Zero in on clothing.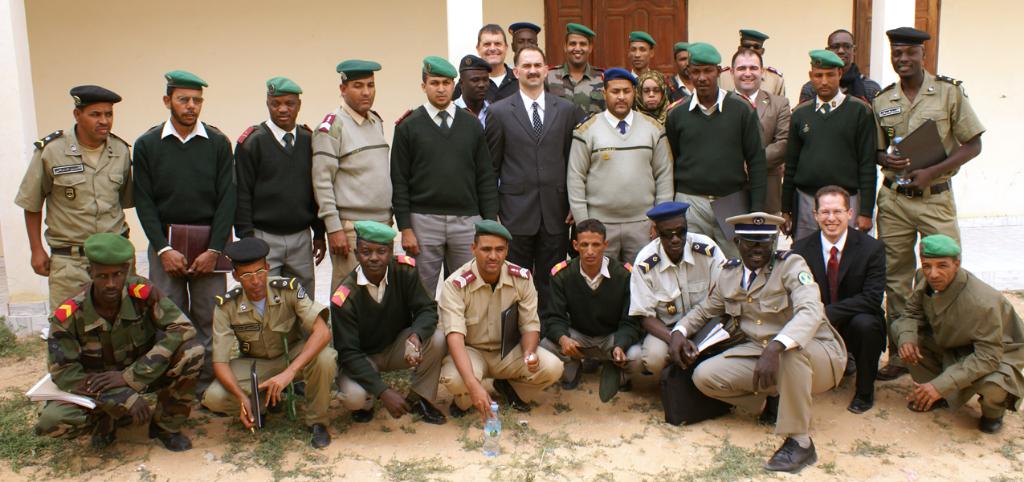
Zeroed in: (x1=895, y1=268, x2=1023, y2=416).
